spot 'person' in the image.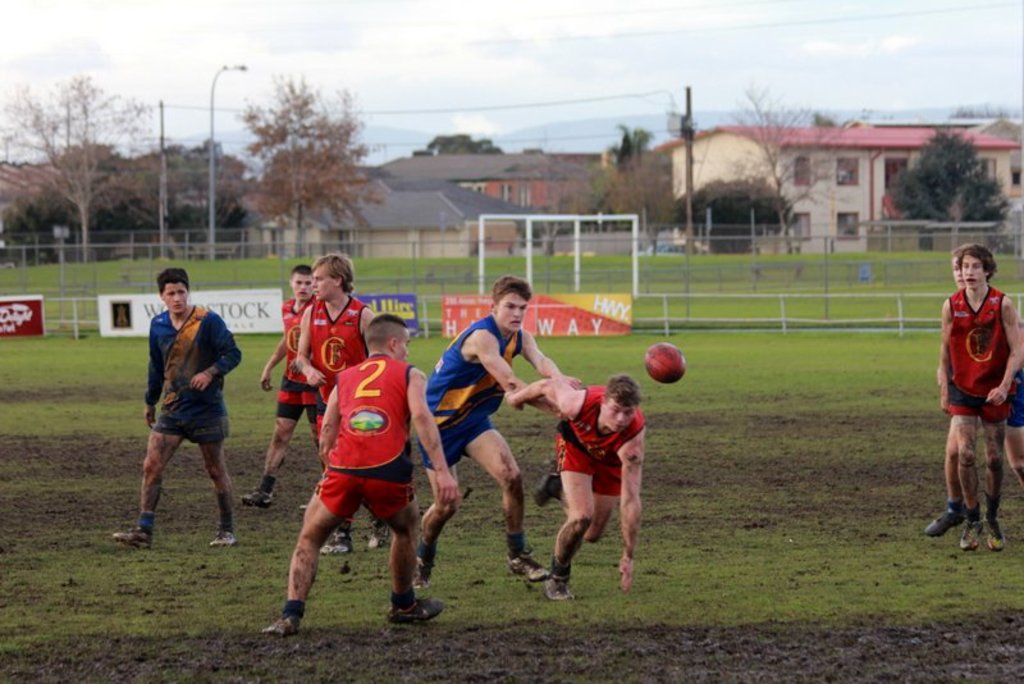
'person' found at (x1=260, y1=314, x2=460, y2=637).
